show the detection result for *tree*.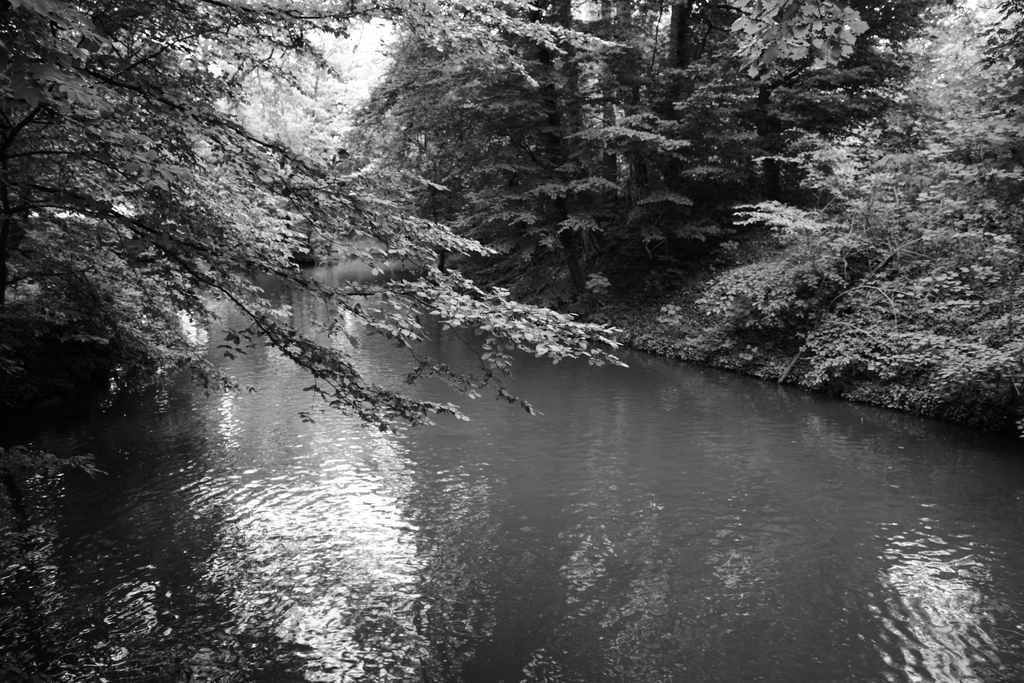
0, 0, 640, 446.
